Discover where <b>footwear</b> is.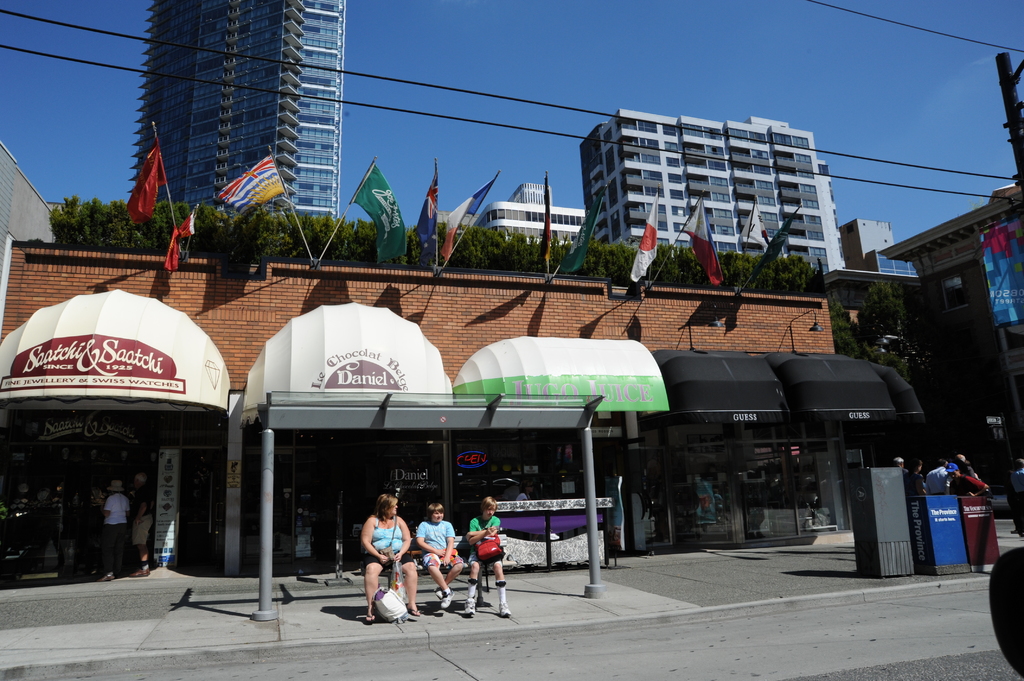
Discovered at bbox(129, 569, 150, 578).
